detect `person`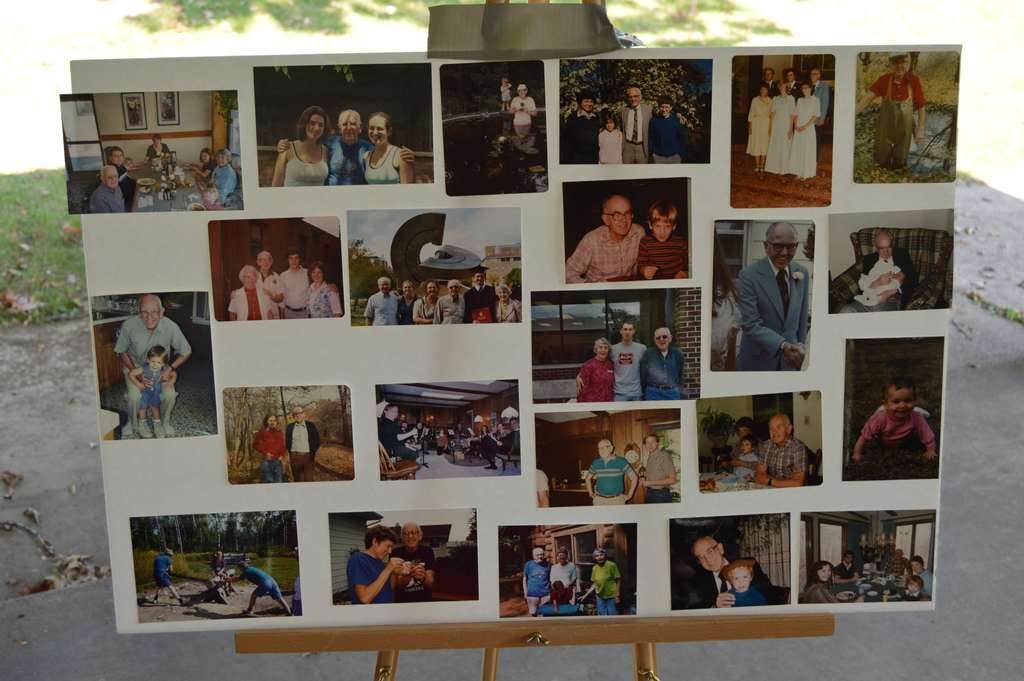
Rect(207, 548, 228, 594)
